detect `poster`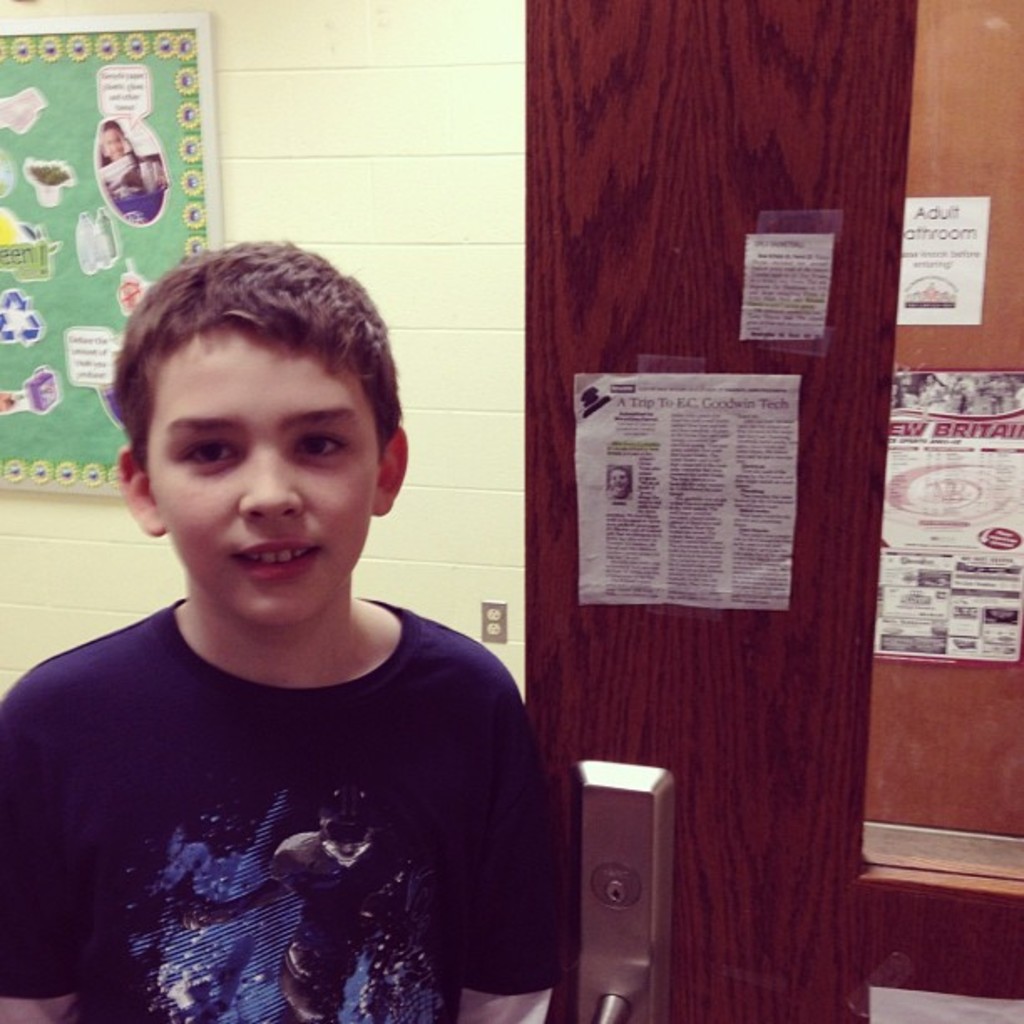
741:234:832:341
